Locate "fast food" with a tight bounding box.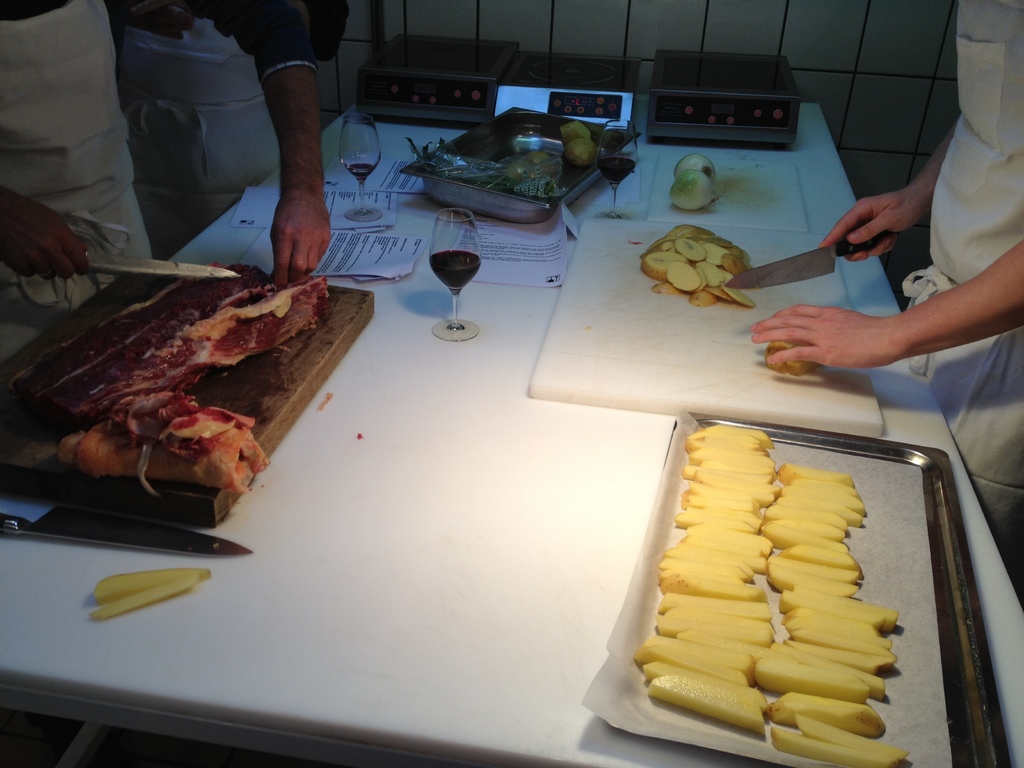
bbox=(669, 169, 715, 209).
